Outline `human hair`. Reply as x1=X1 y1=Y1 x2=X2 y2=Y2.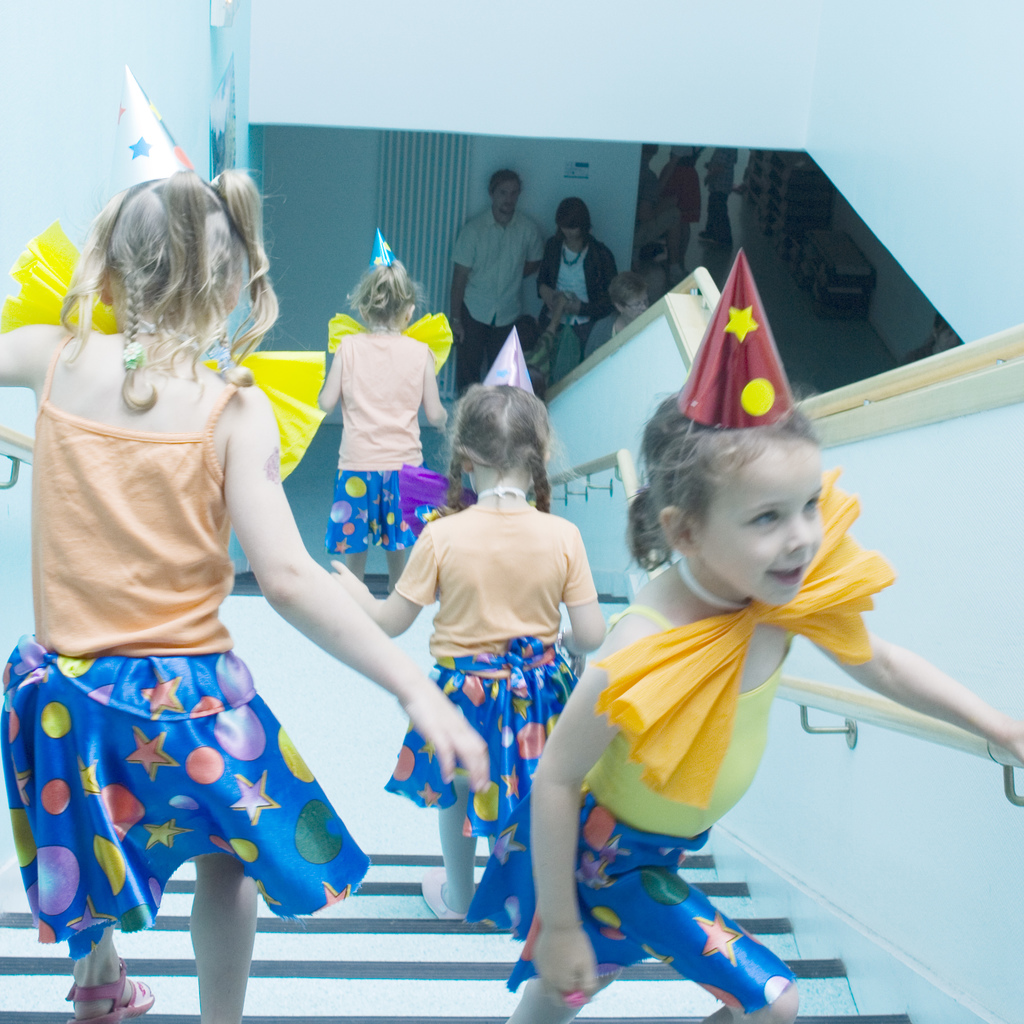
x1=556 y1=200 x2=593 y2=232.
